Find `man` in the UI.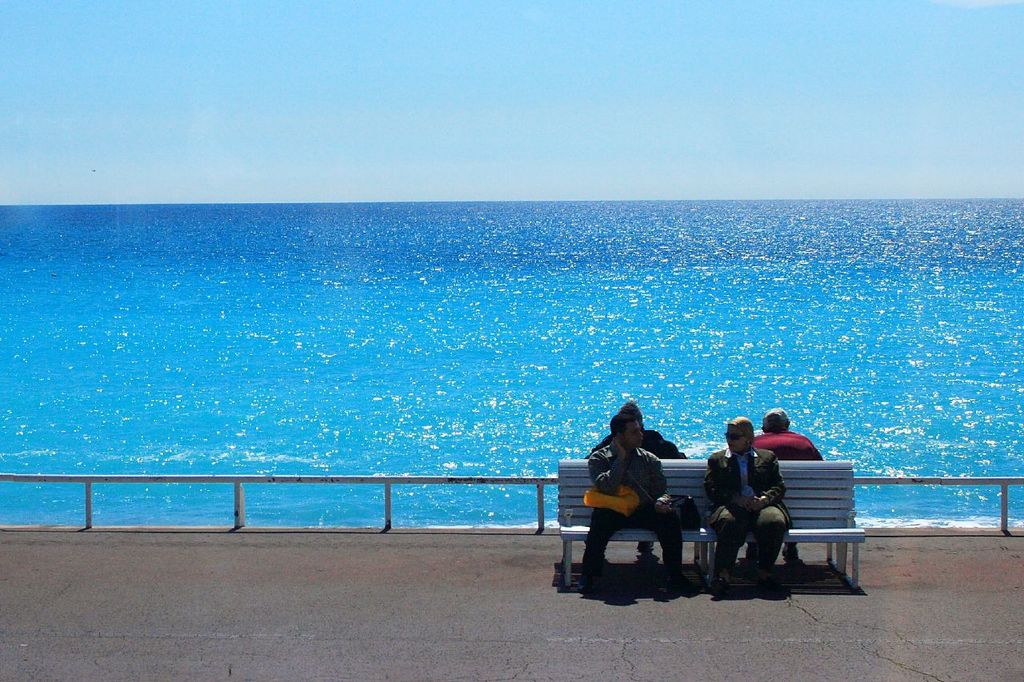
UI element at select_region(583, 405, 682, 575).
